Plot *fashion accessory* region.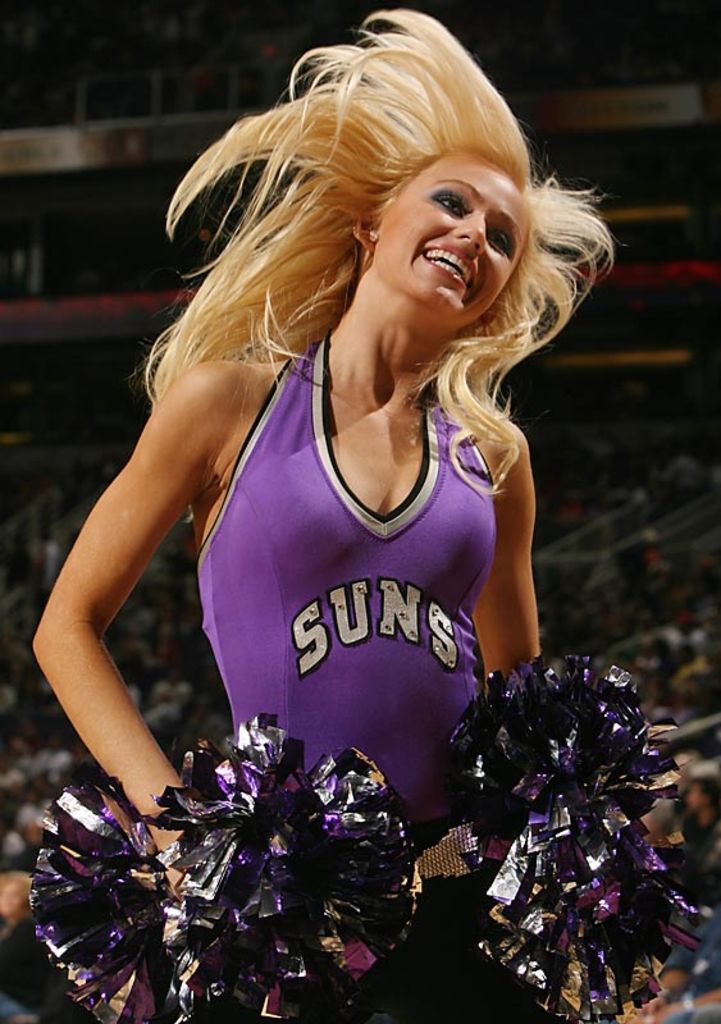
Plotted at <bbox>347, 219, 360, 236</bbox>.
